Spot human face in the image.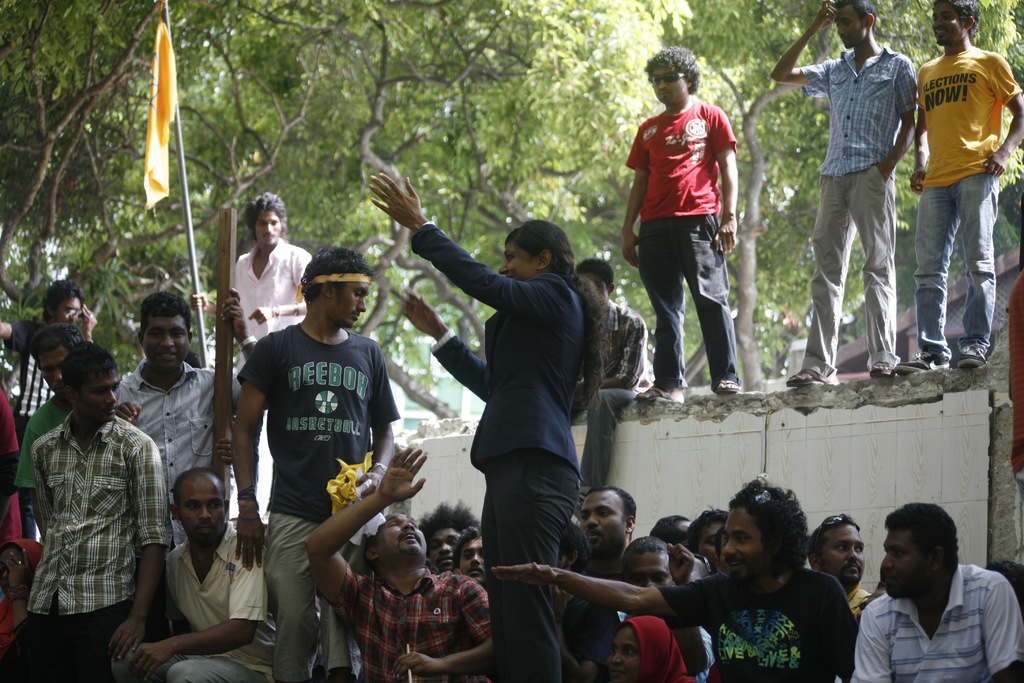
human face found at [left=253, top=211, right=276, bottom=252].
